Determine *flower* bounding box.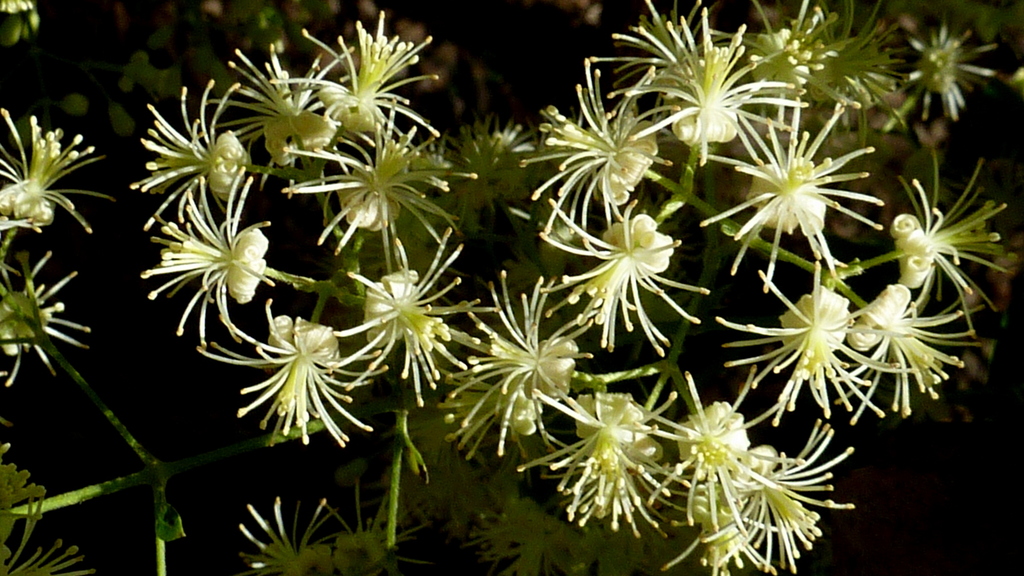
Determined: BBox(0, 109, 109, 237).
